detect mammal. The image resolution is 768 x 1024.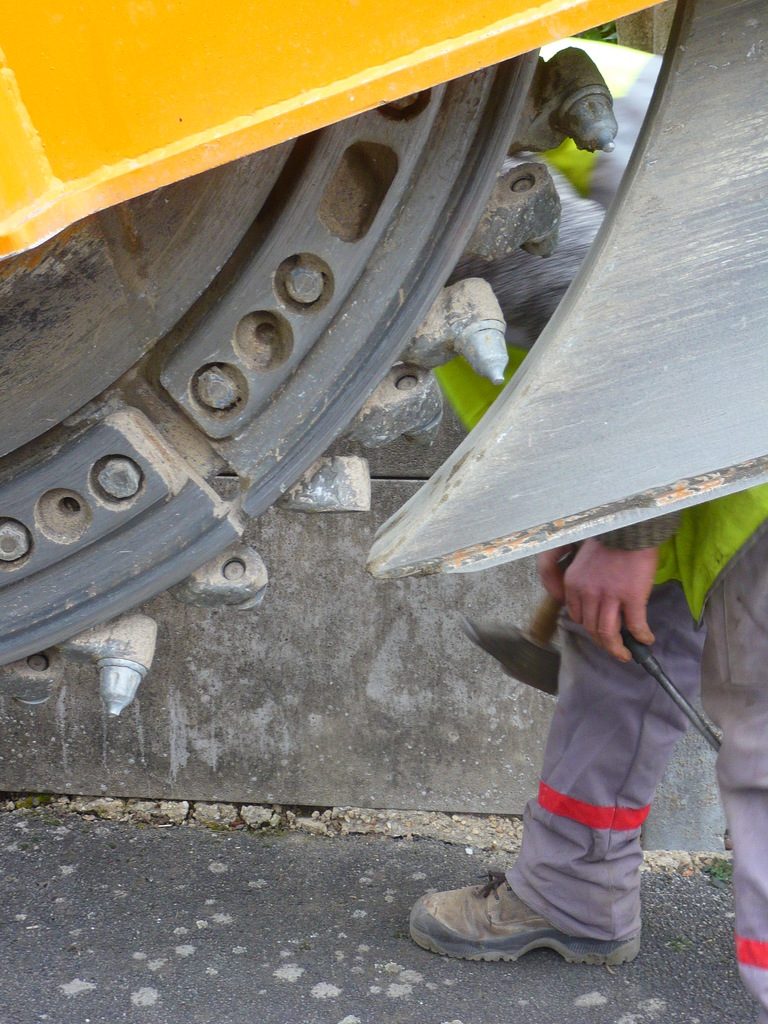
bbox=[413, 490, 767, 1023].
